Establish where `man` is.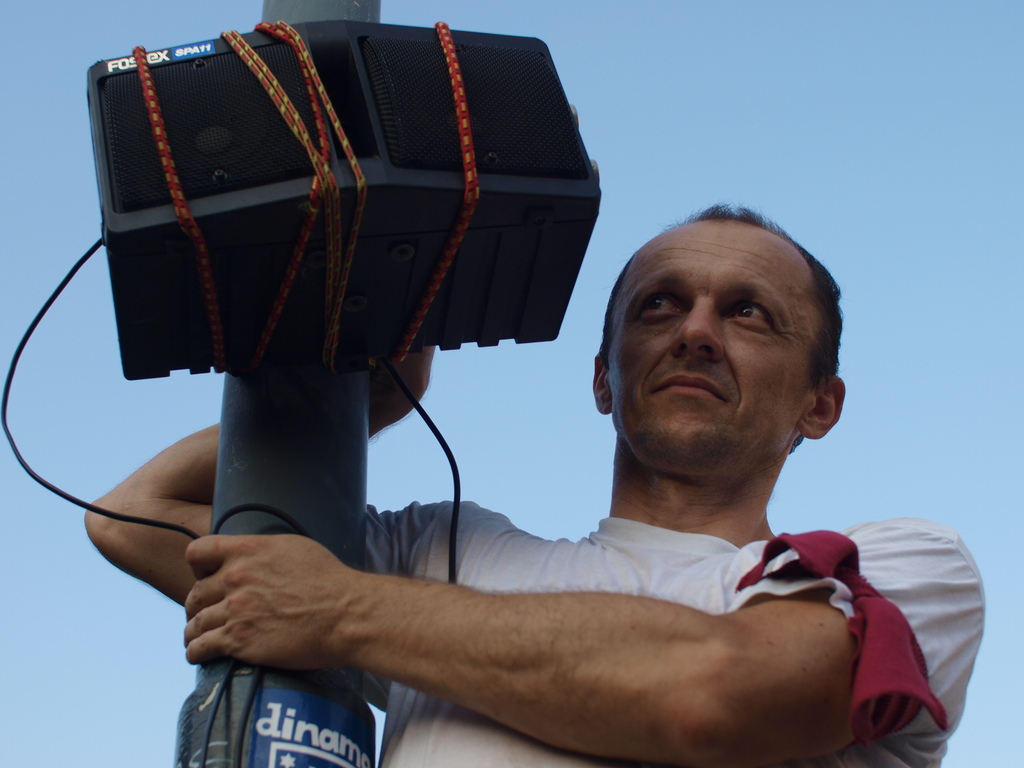
Established at select_region(123, 164, 988, 767).
